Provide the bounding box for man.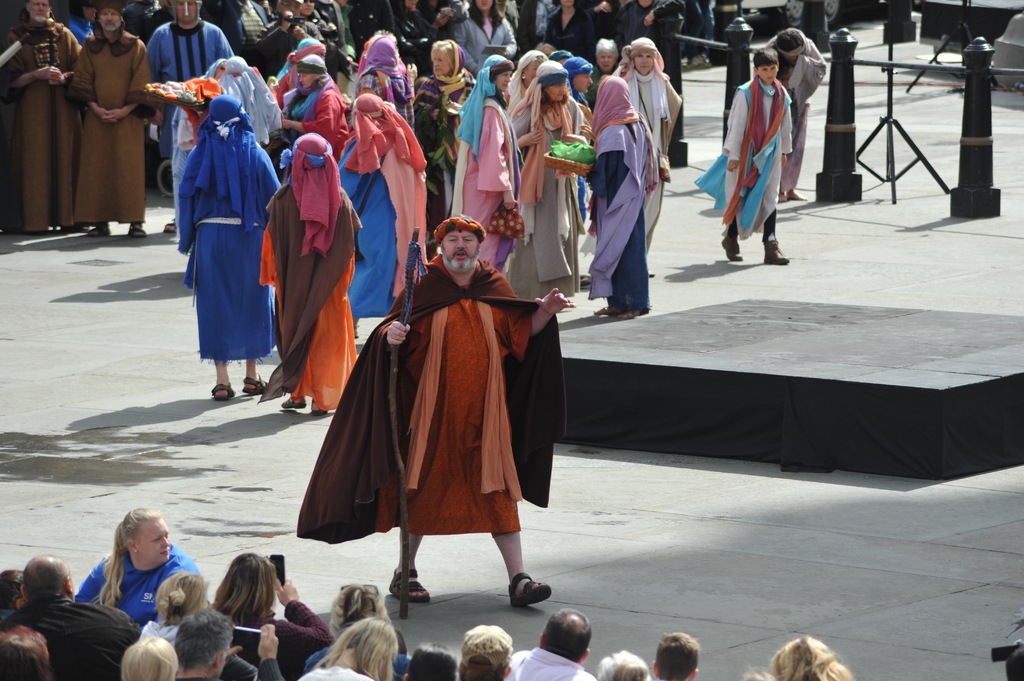
(x1=458, y1=623, x2=517, y2=680).
